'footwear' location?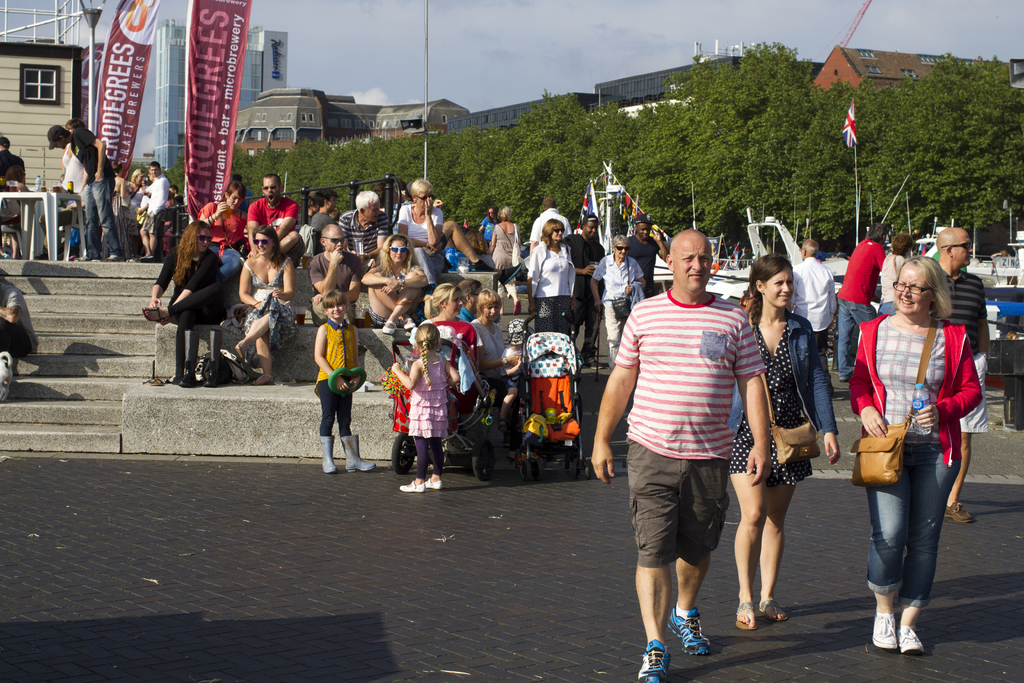
946,502,975,523
